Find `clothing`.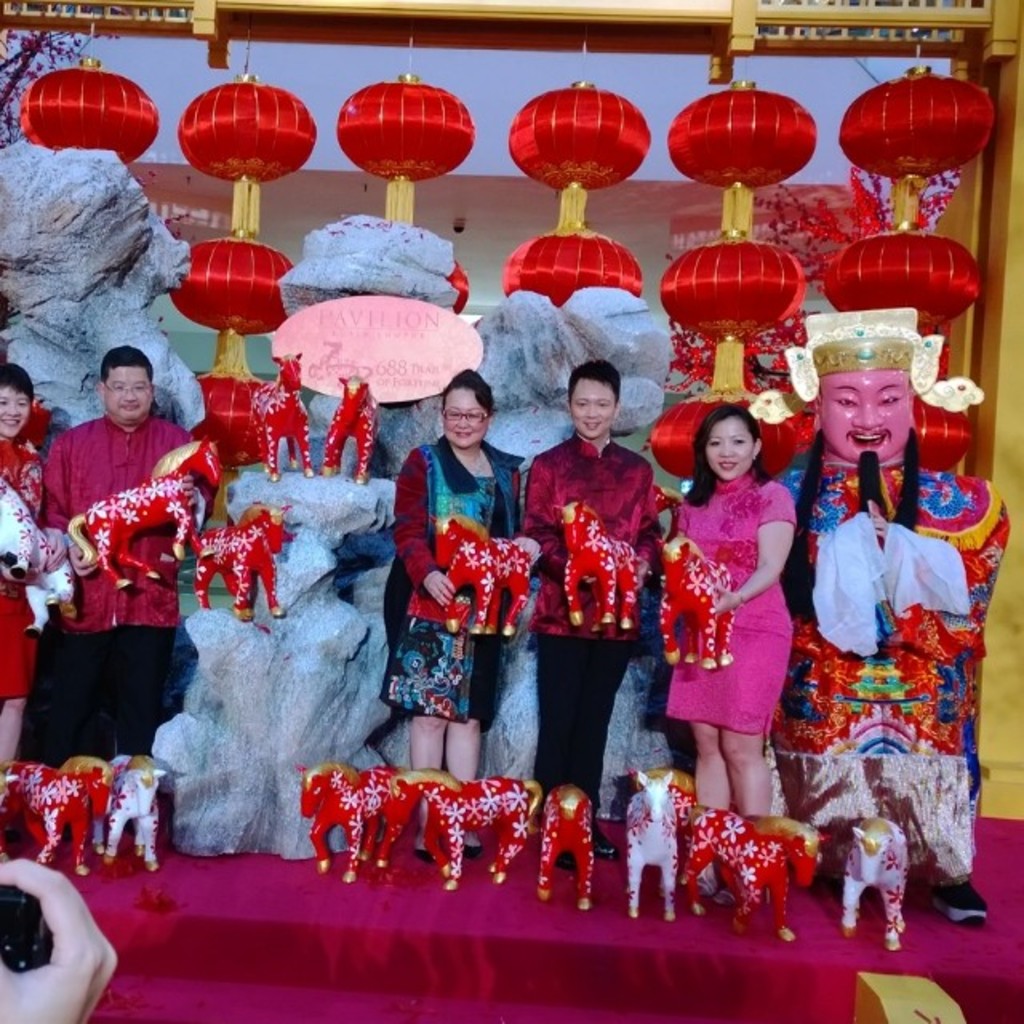
43:368:202:749.
